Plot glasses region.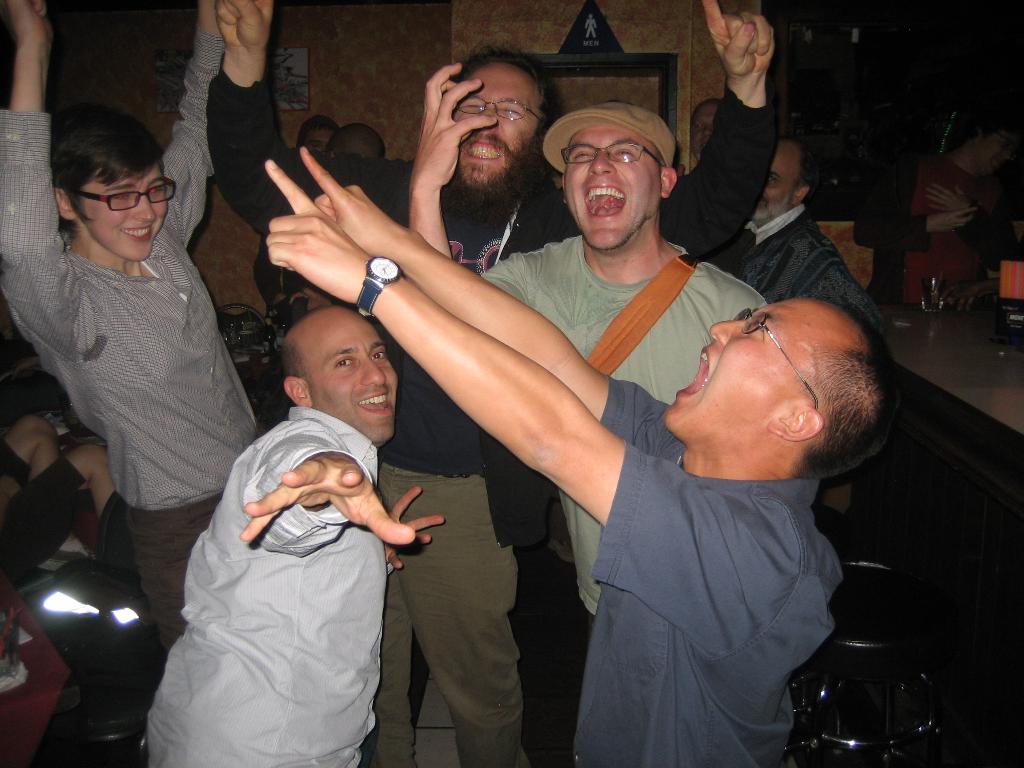
Plotted at 554:136:660:168.
